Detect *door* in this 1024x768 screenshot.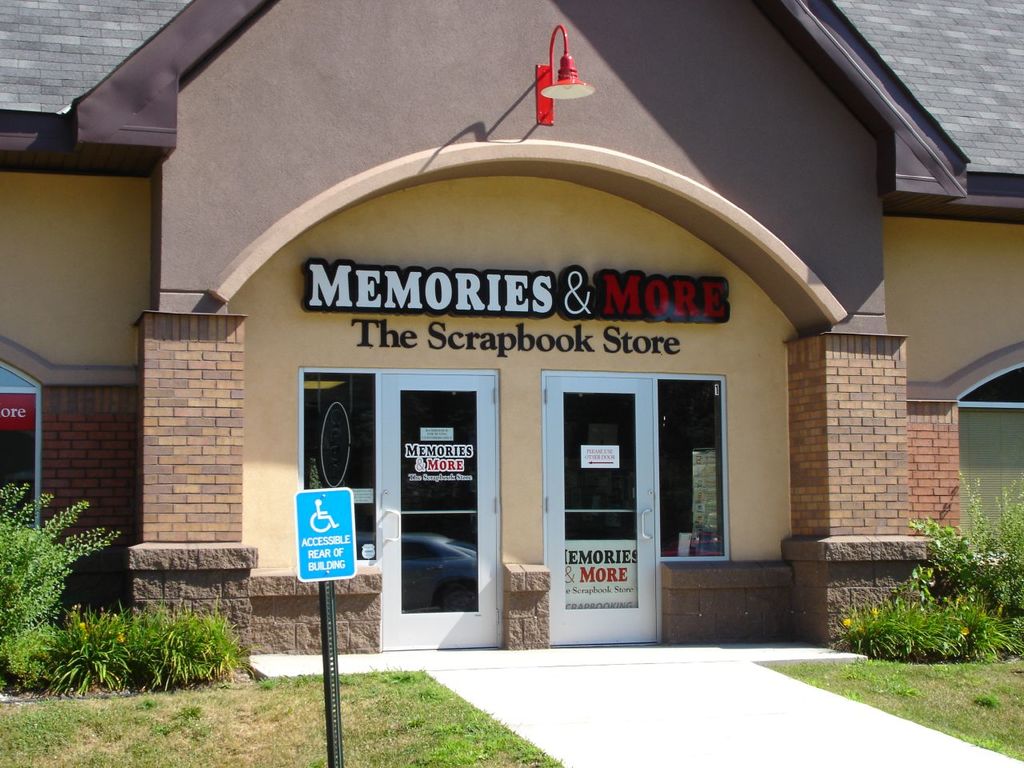
Detection: l=381, t=365, r=503, b=655.
